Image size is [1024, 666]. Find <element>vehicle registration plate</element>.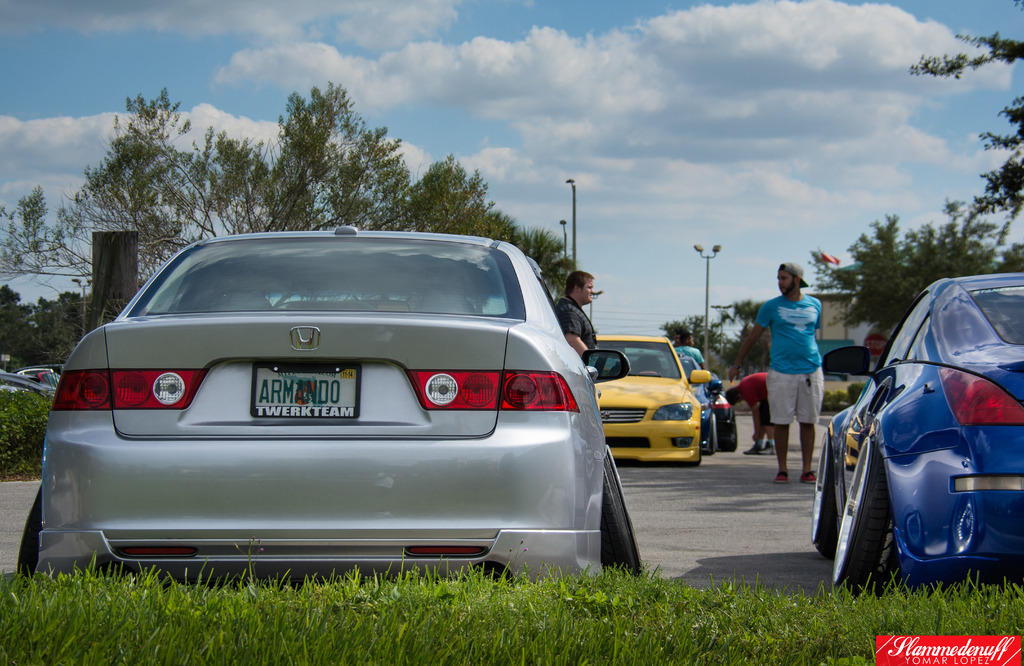
rect(253, 368, 357, 414).
